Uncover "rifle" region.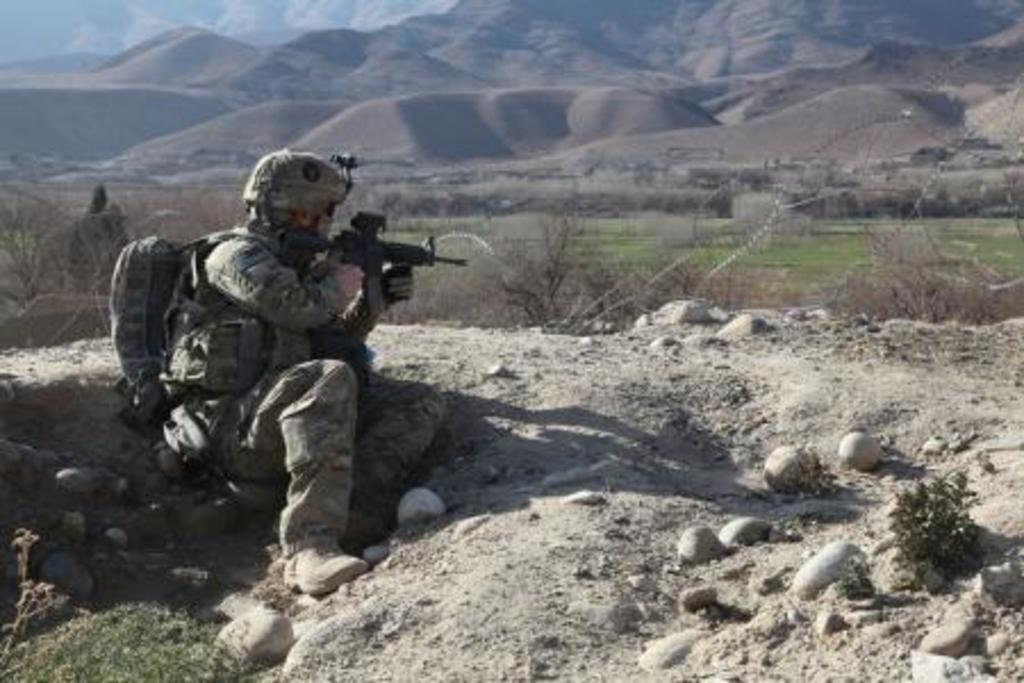
Uncovered: BBox(307, 194, 464, 321).
